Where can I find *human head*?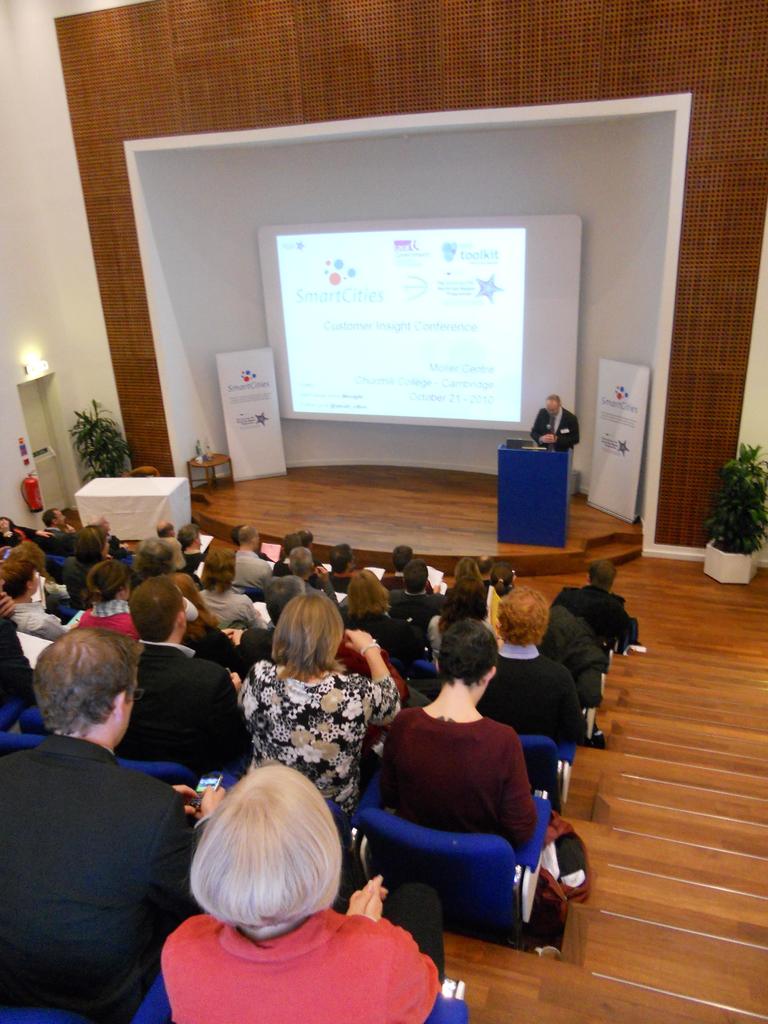
You can find it at bbox(234, 521, 260, 546).
